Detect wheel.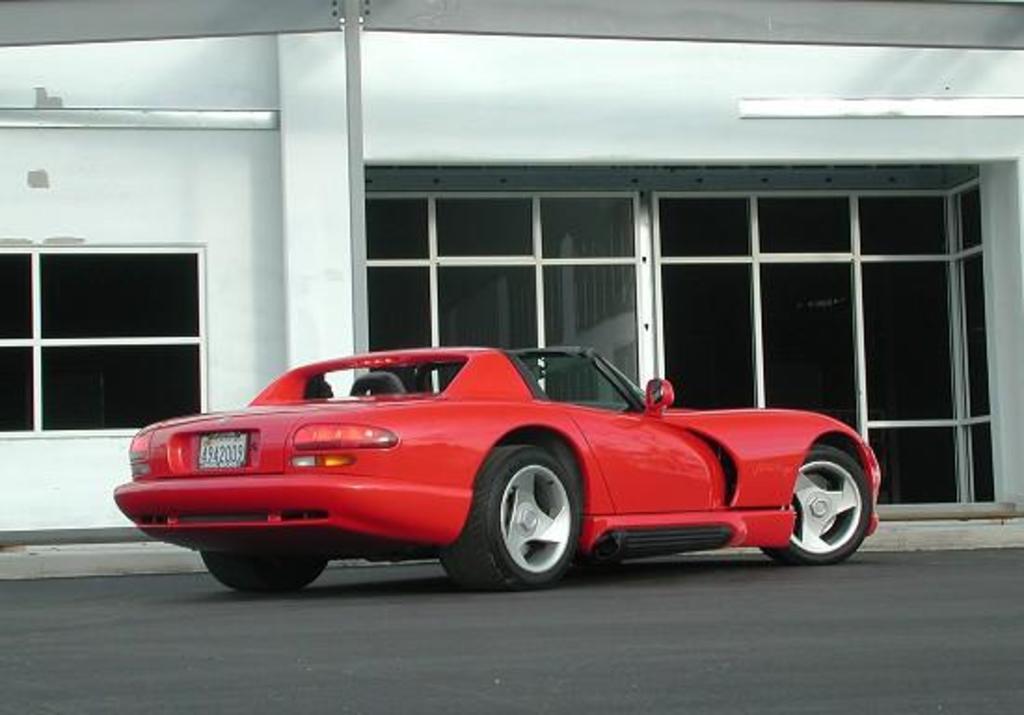
Detected at pyautogui.locateOnScreen(199, 553, 326, 596).
